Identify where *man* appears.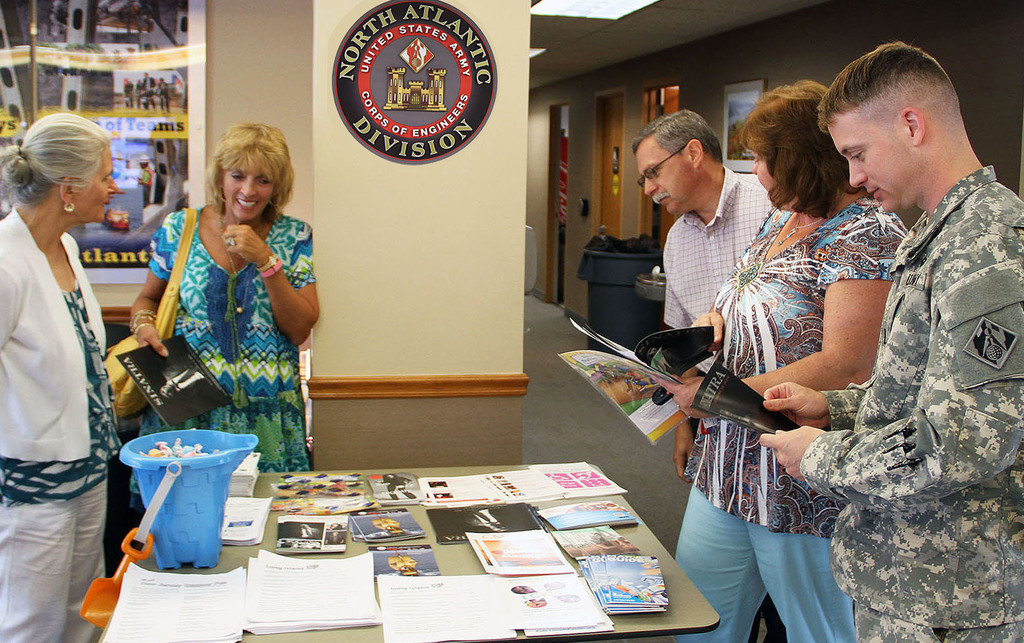
Appears at 134:80:143:110.
